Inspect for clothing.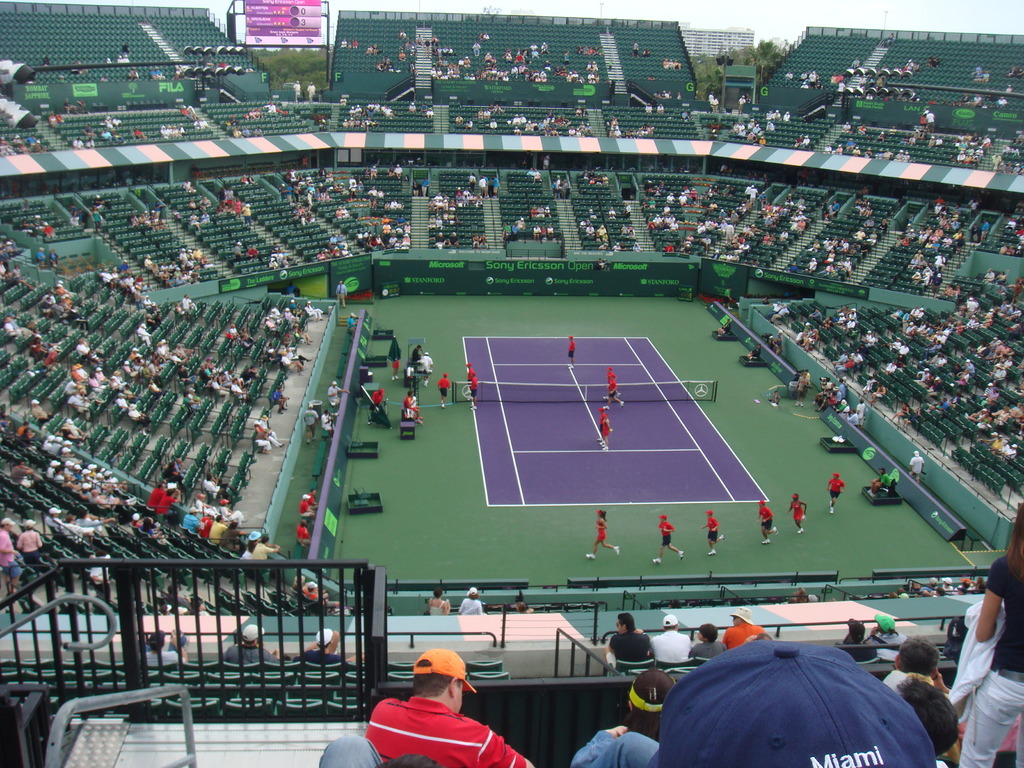
Inspection: box=[874, 634, 908, 660].
